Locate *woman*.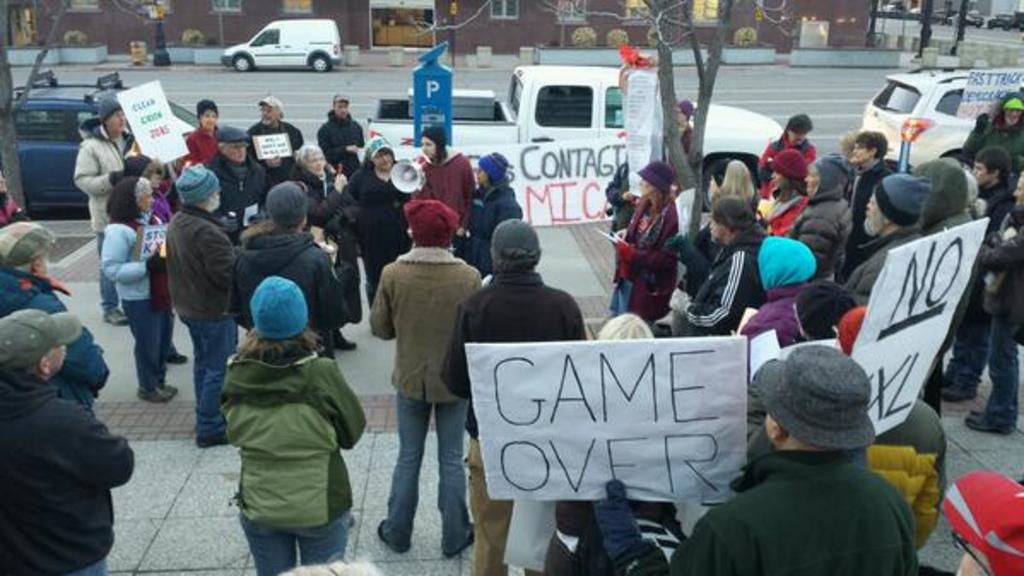
Bounding box: <box>99,174,171,403</box>.
